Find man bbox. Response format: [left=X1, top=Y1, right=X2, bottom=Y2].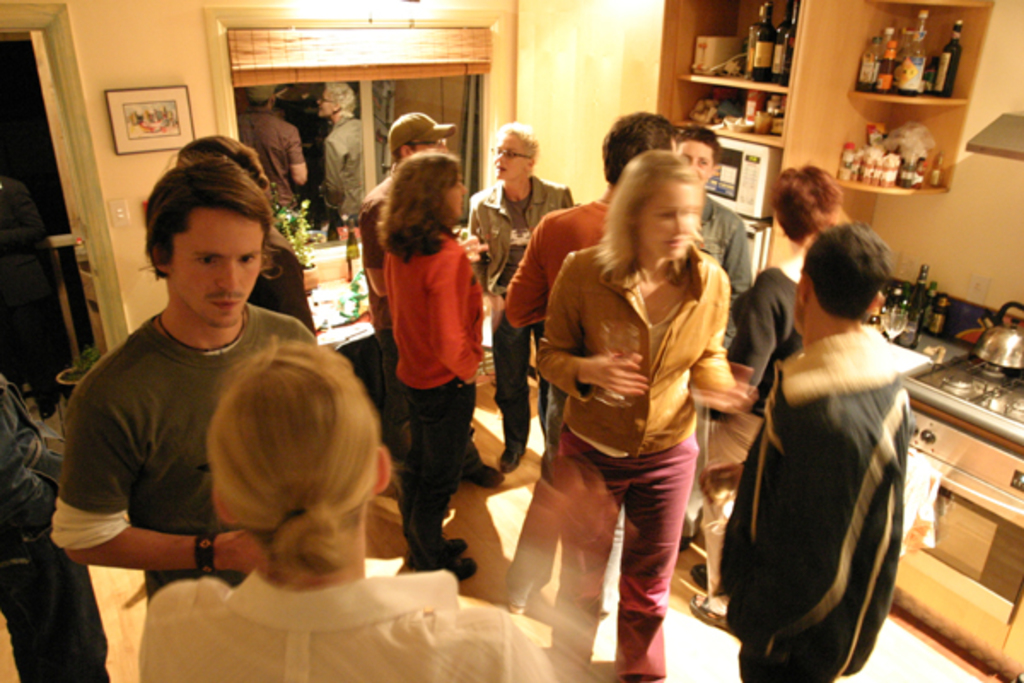
[left=48, top=154, right=321, bottom=601].
